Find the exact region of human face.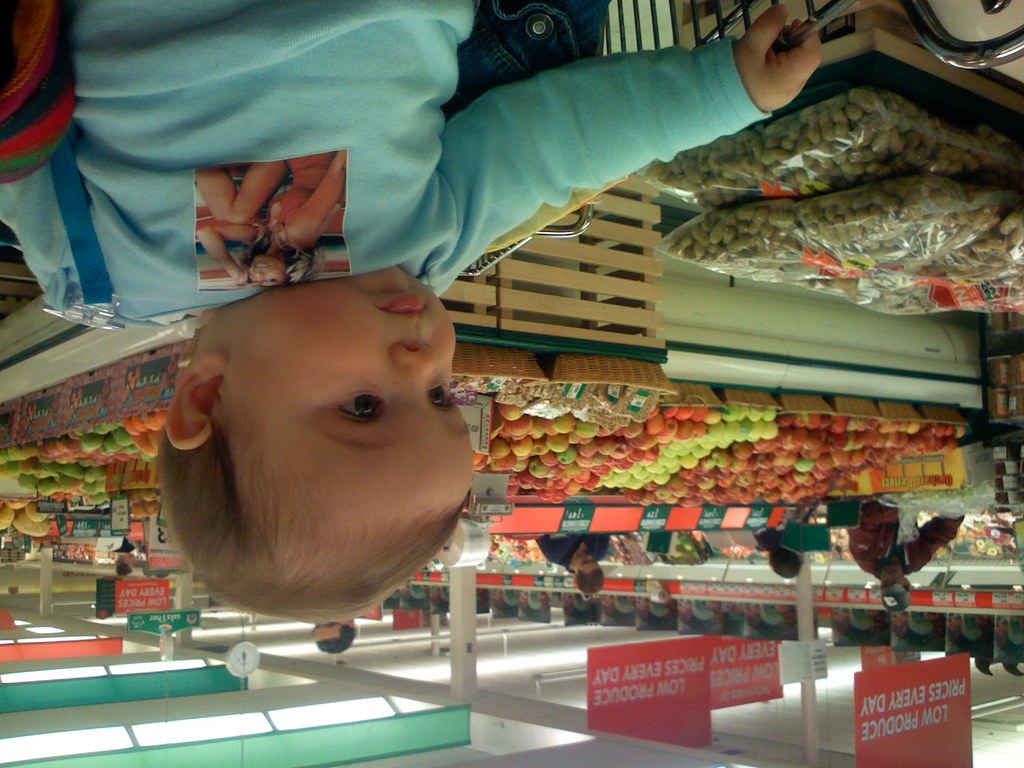
Exact region: x1=312, y1=616, x2=345, y2=641.
